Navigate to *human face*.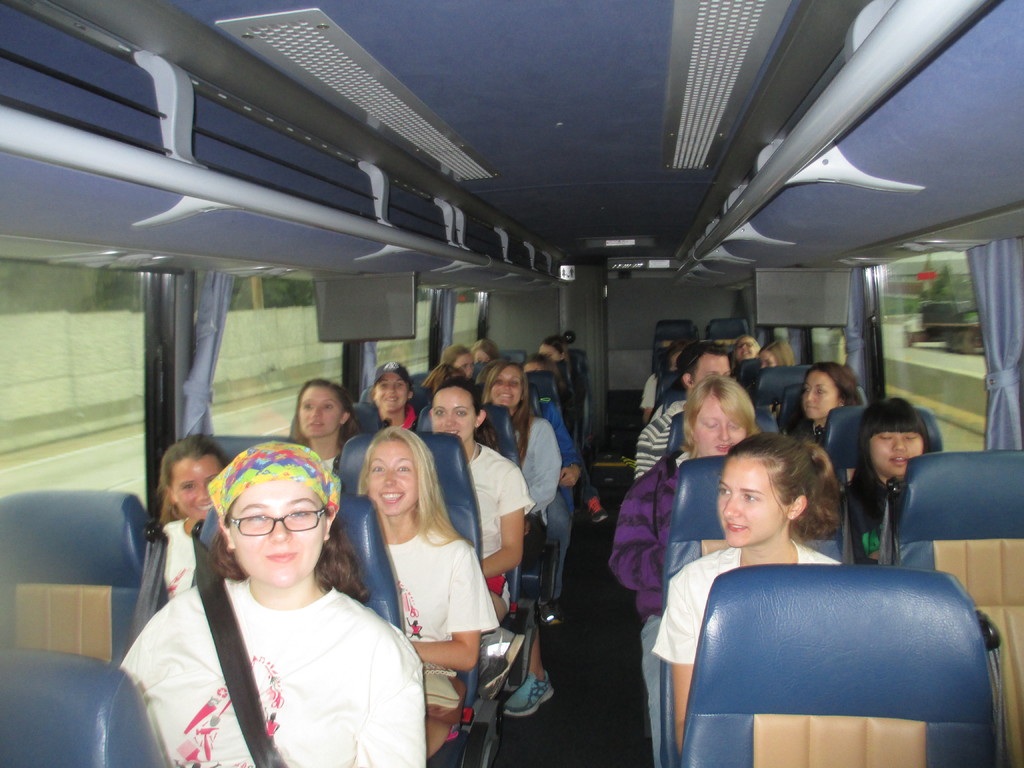
Navigation target: [left=871, top=428, right=924, bottom=477].
